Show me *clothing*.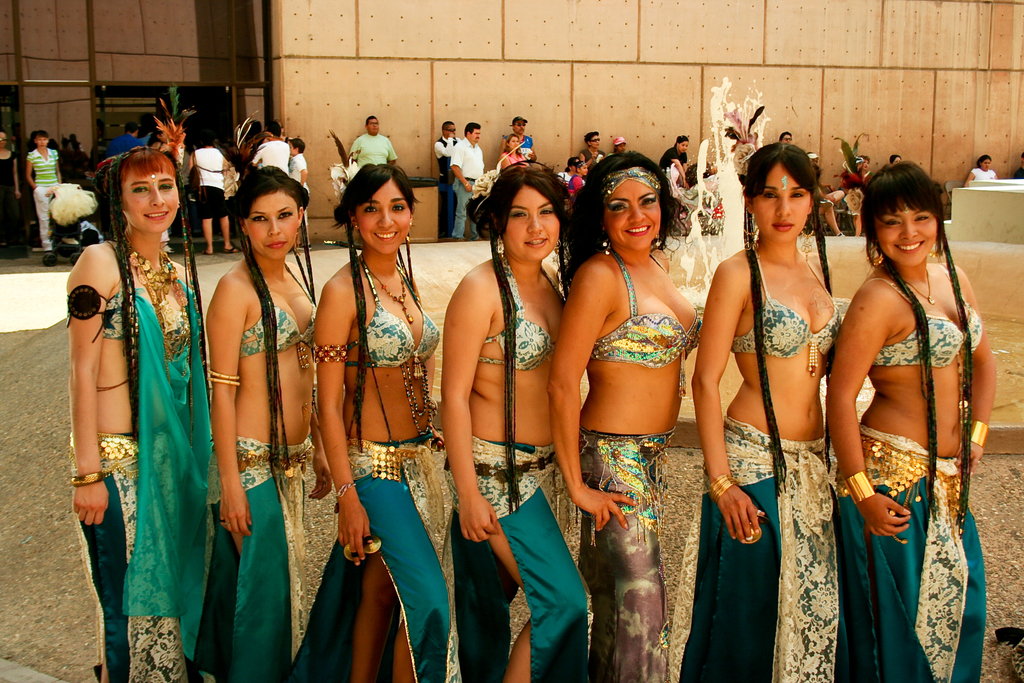
*clothing* is here: (left=504, top=149, right=525, bottom=167).
